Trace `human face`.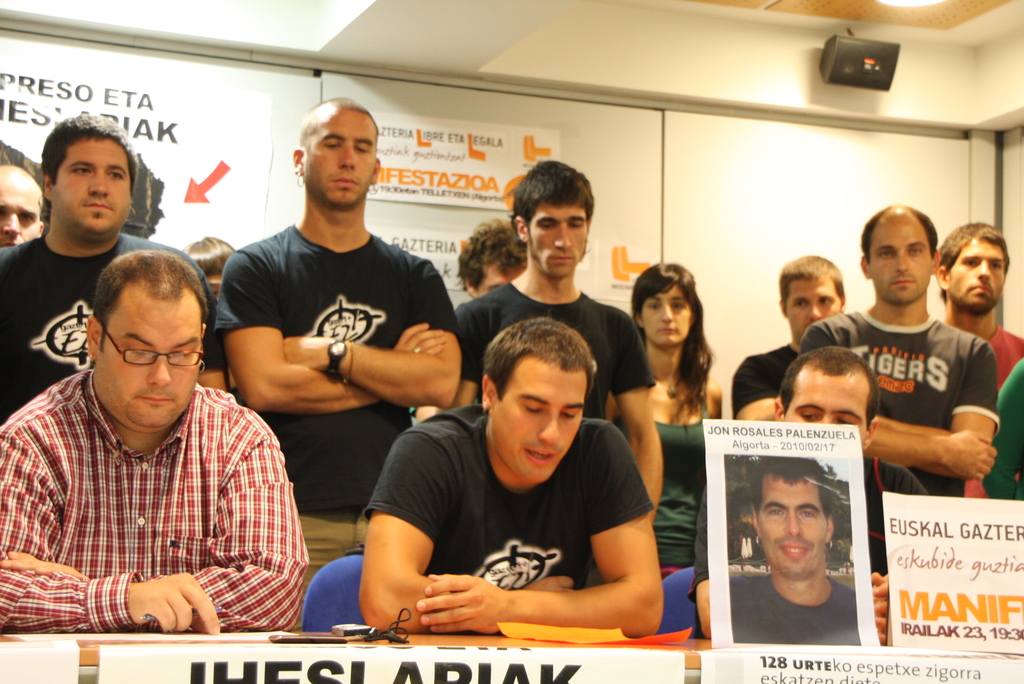
Traced to BBox(47, 136, 136, 241).
